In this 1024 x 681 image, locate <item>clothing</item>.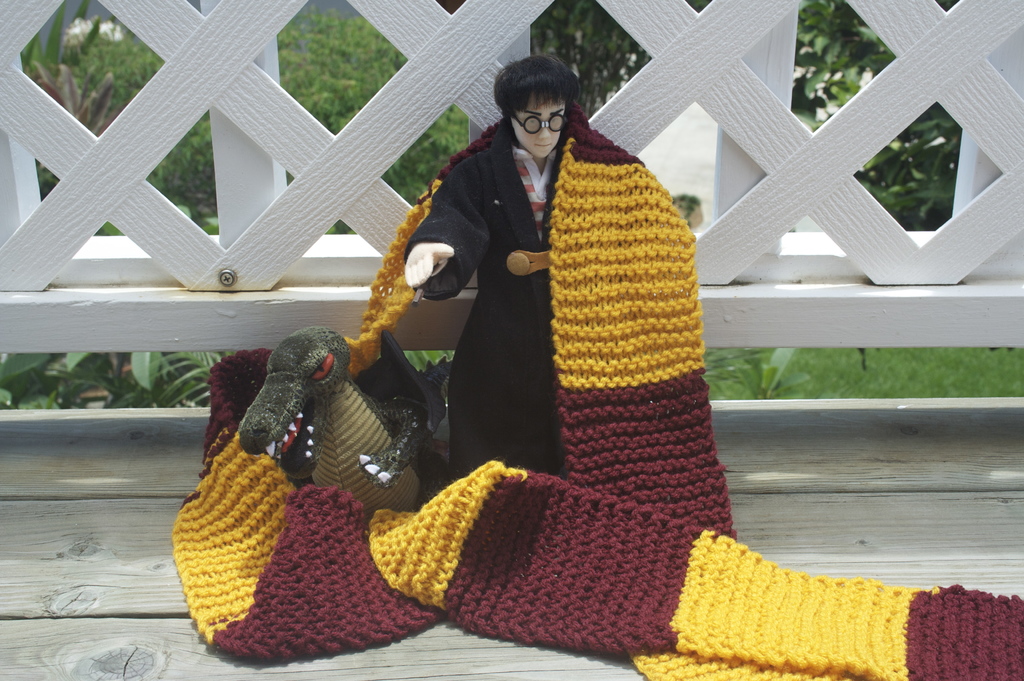
Bounding box: <box>402,114,572,475</box>.
